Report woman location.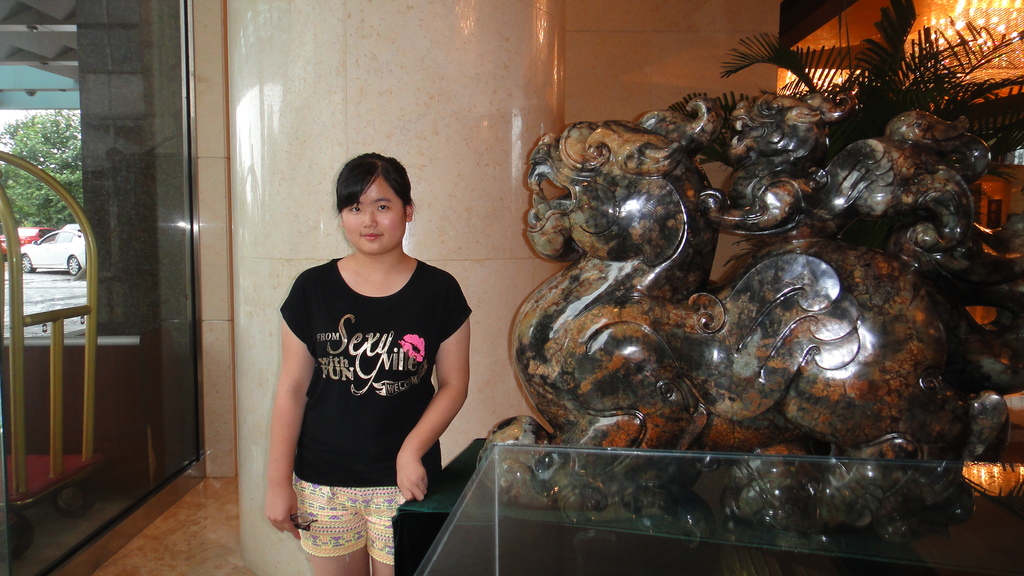
Report: 256:128:467:558.
